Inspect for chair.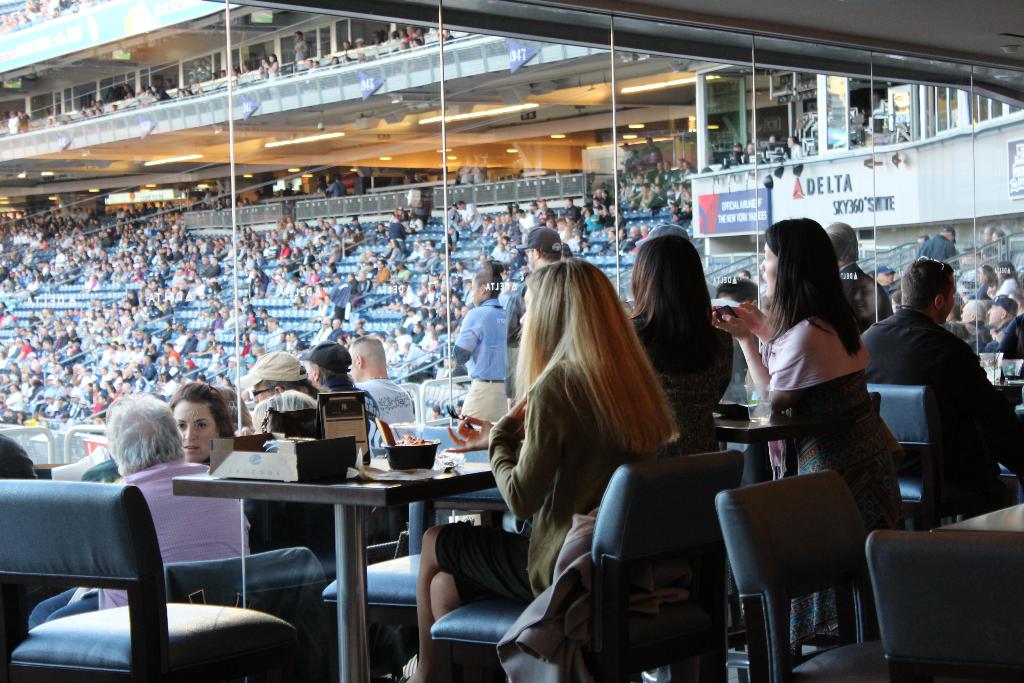
Inspection: bbox=[321, 502, 532, 682].
